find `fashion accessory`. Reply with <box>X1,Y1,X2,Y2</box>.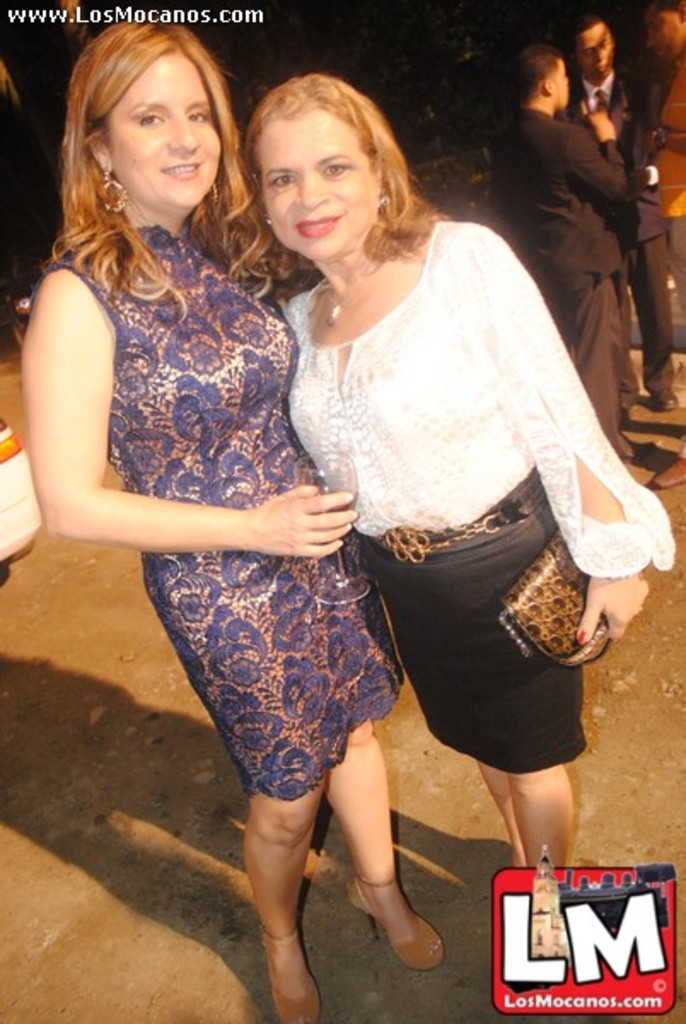
<box>346,876,445,969</box>.
